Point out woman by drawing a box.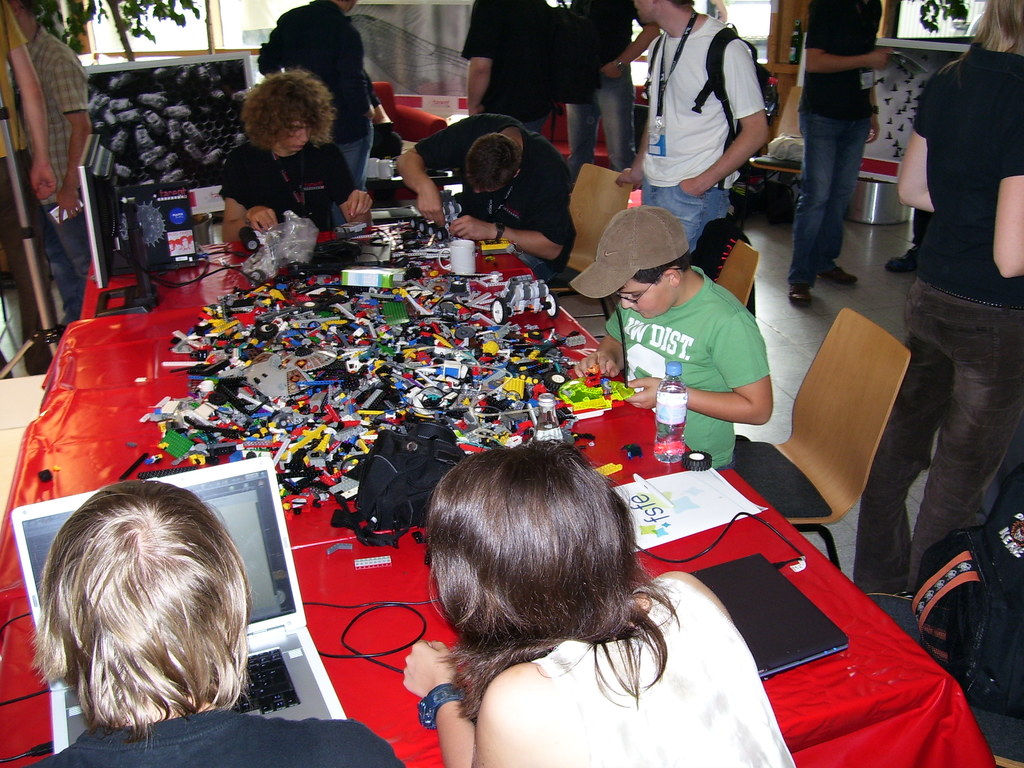
24,483,407,767.
